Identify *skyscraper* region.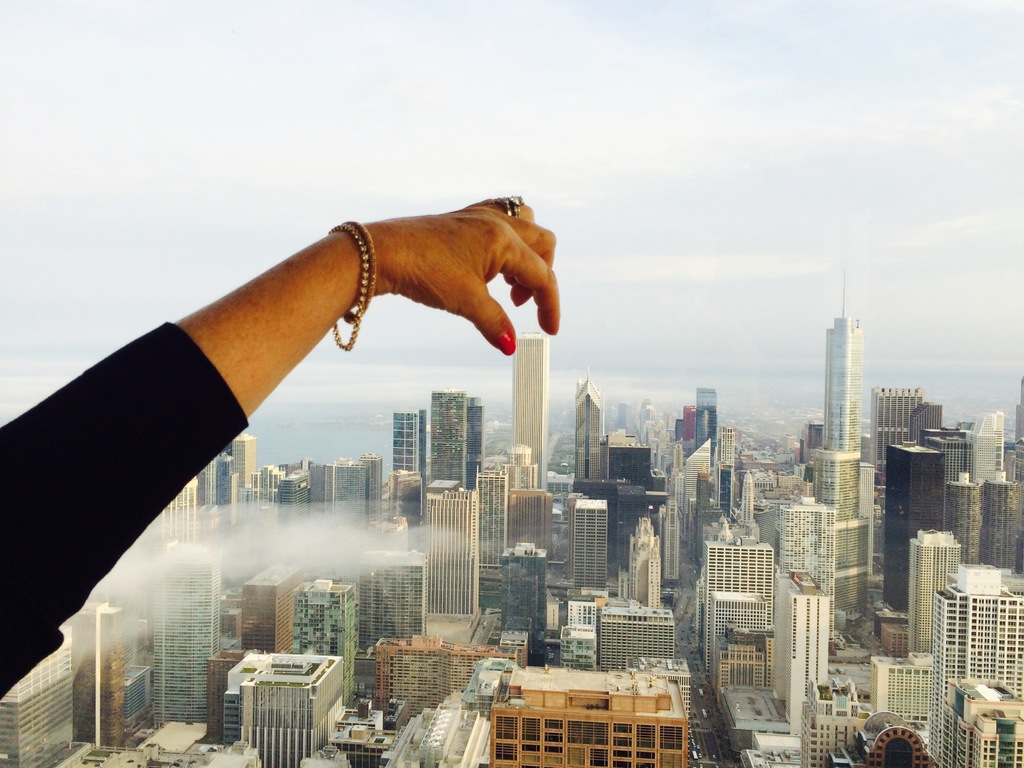
Region: <region>688, 390, 733, 492</region>.
